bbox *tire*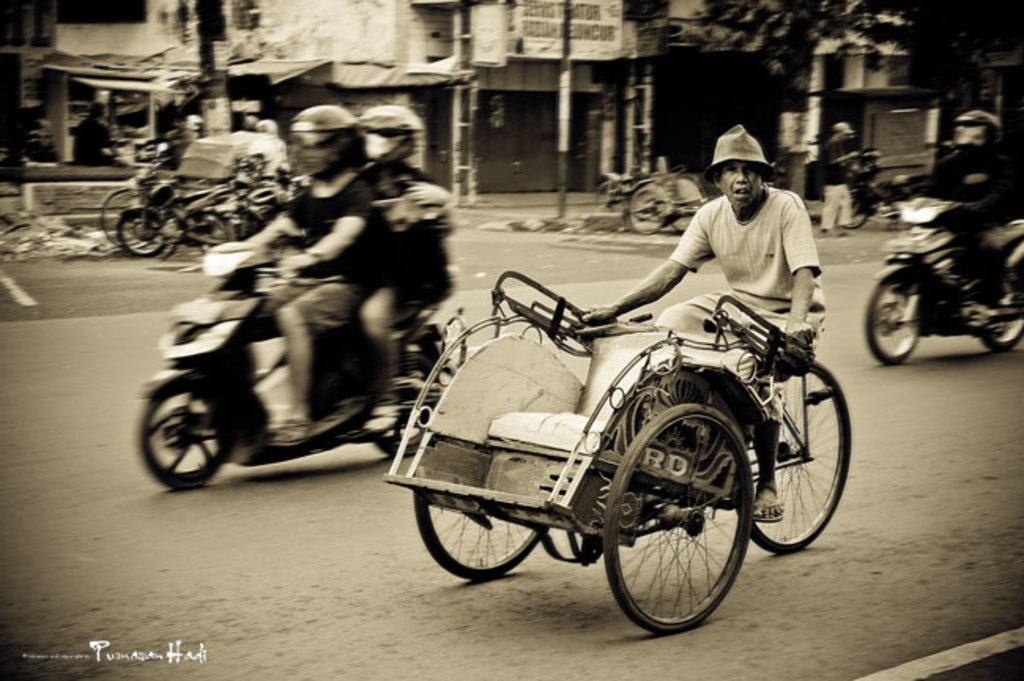
Rect(99, 188, 154, 238)
